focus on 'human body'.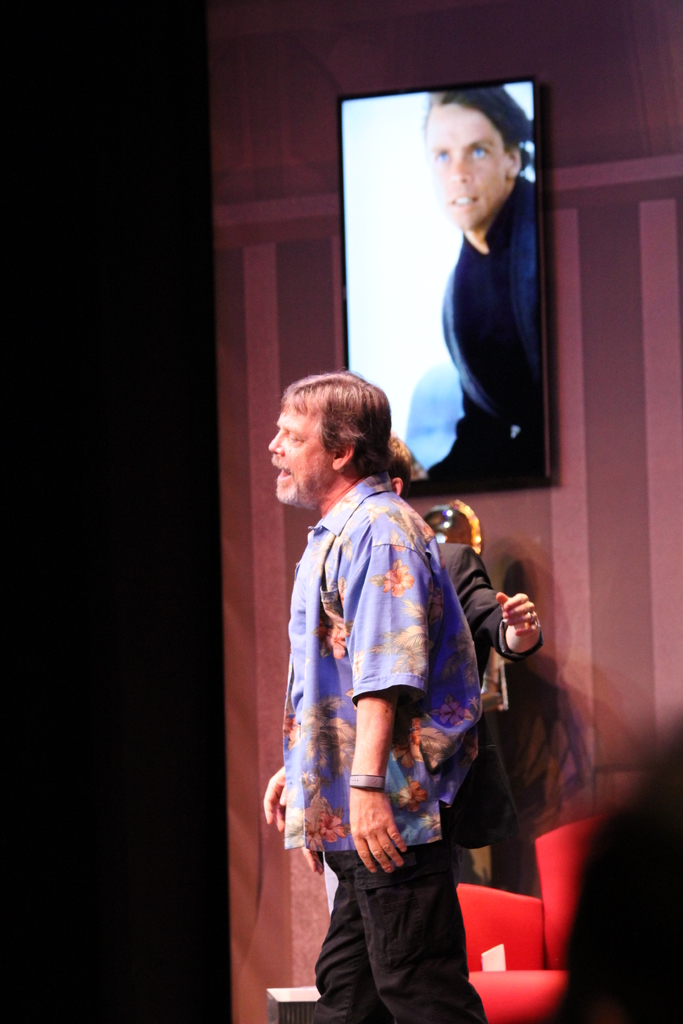
Focused at (430, 90, 542, 493).
